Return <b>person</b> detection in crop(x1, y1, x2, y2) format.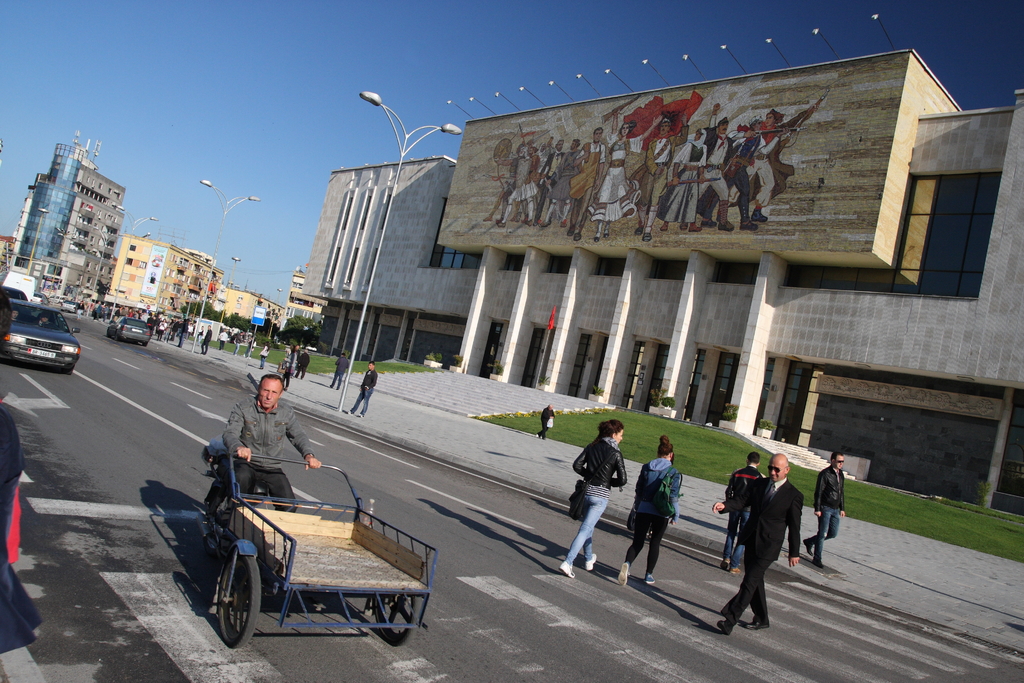
crop(569, 418, 628, 579).
